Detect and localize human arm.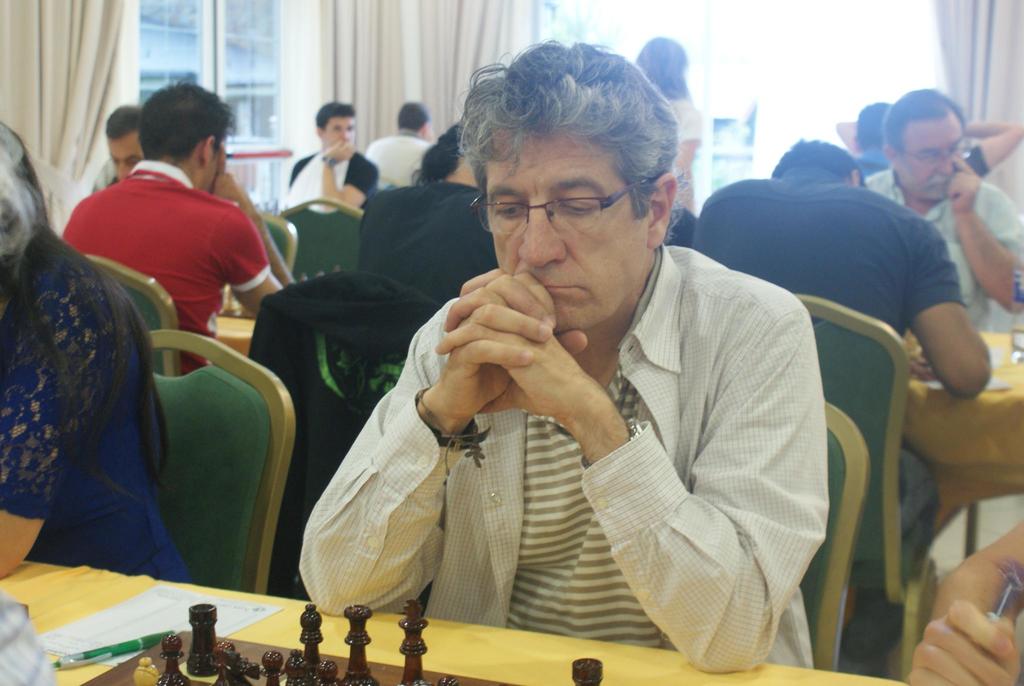
Localized at (left=966, top=117, right=1023, bottom=180).
